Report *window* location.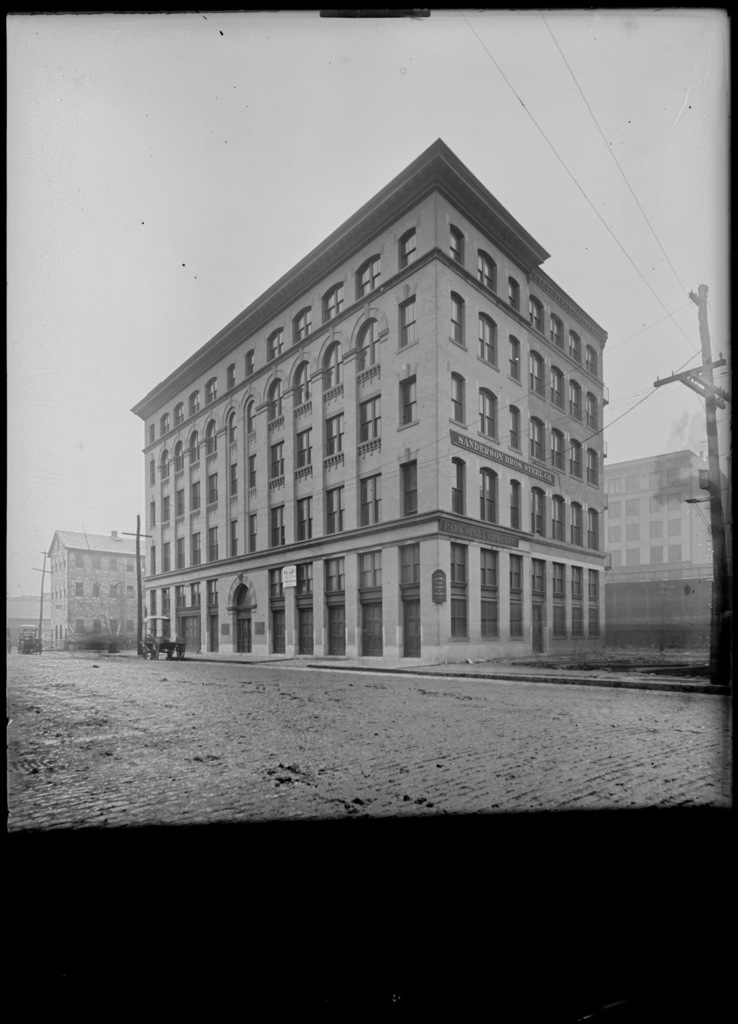
Report: 113/615/124/633.
